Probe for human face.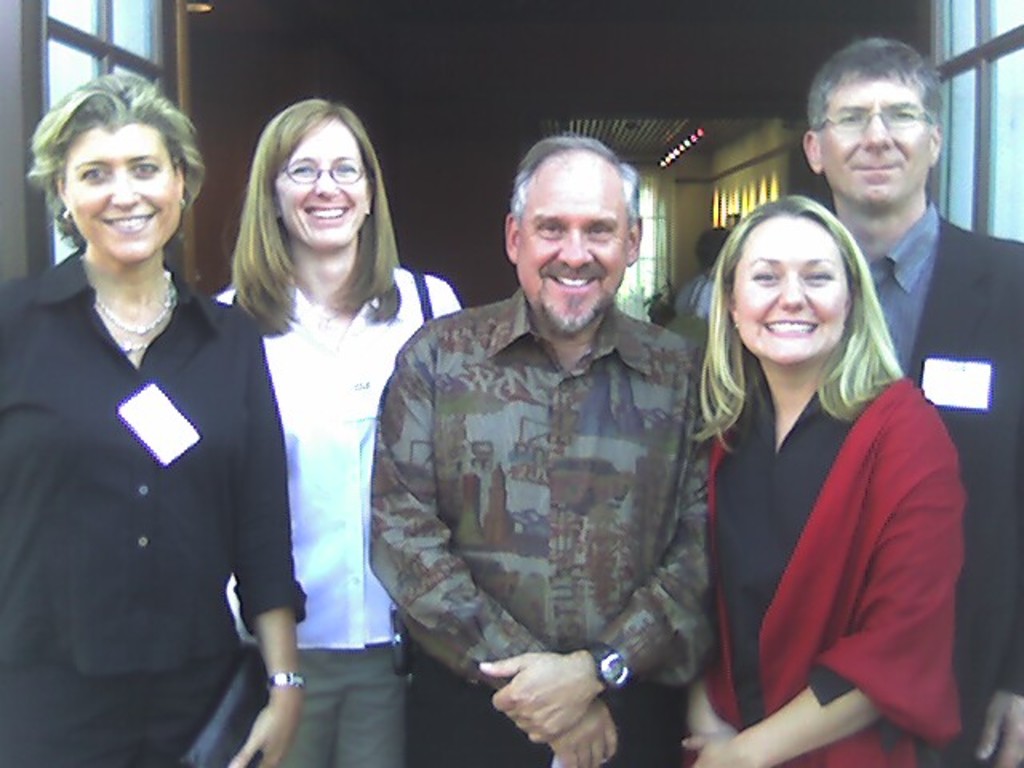
Probe result: Rect(62, 125, 181, 264).
